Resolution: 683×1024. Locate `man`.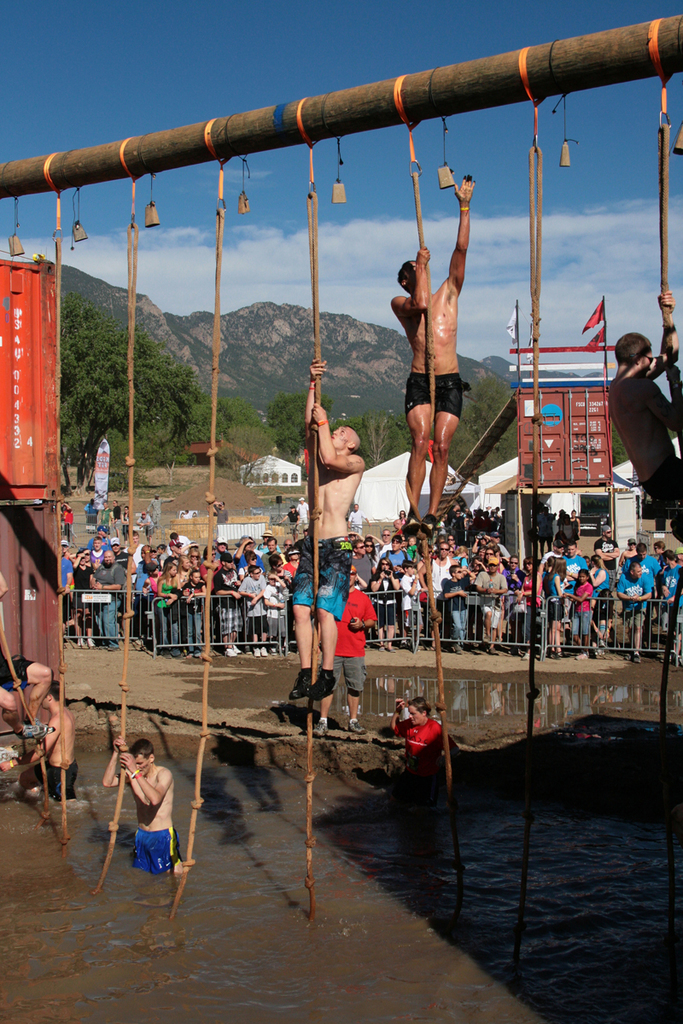
387, 177, 480, 535.
